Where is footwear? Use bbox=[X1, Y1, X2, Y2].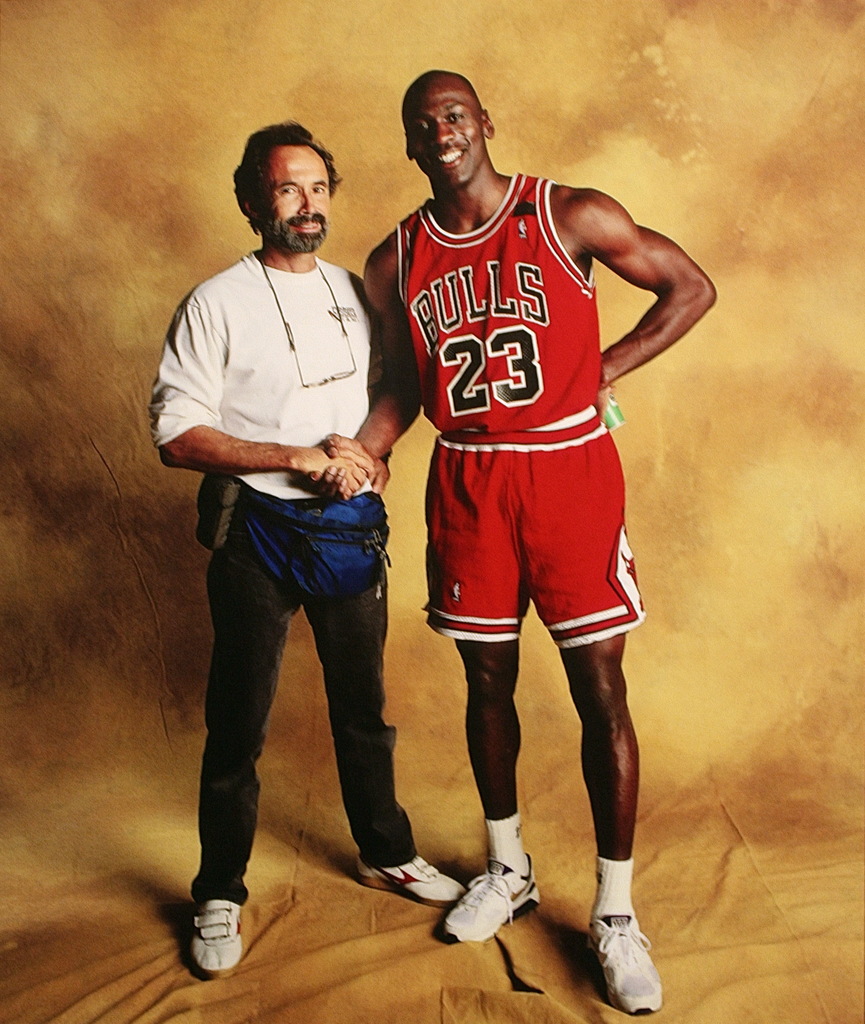
bbox=[442, 858, 537, 944].
